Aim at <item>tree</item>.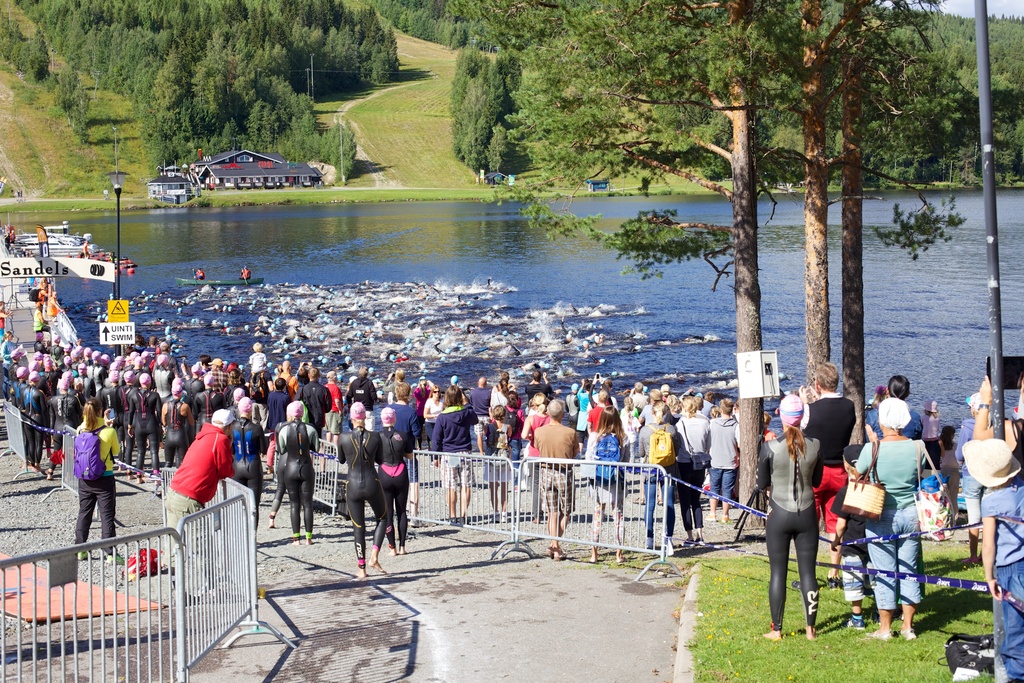
Aimed at {"x1": 501, "y1": 0, "x2": 967, "y2": 534}.
